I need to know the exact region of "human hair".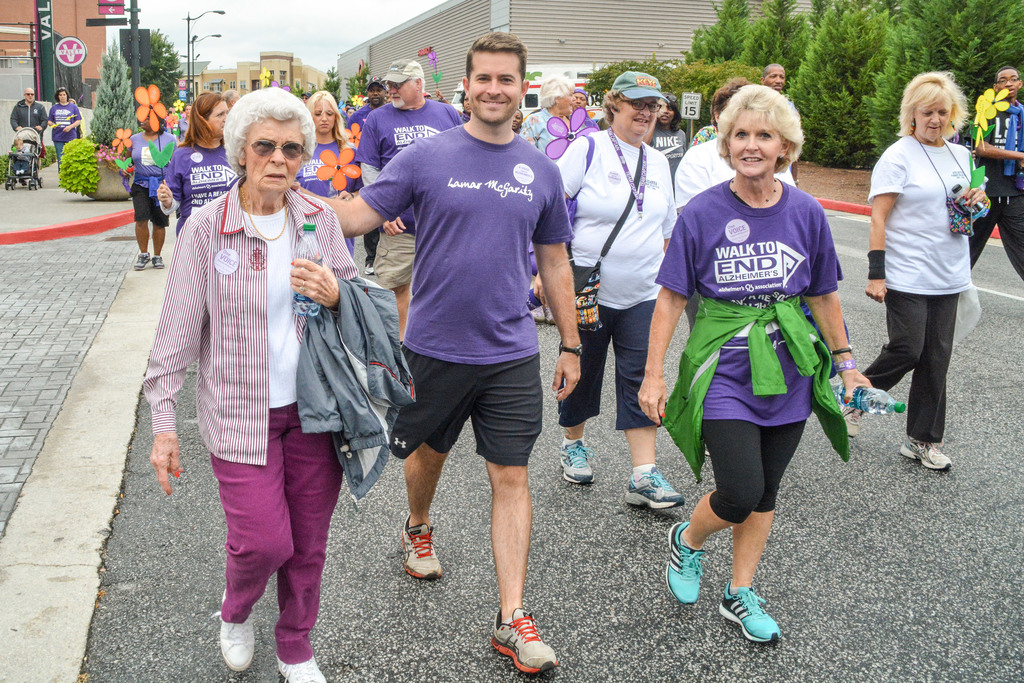
Region: box(764, 63, 783, 76).
